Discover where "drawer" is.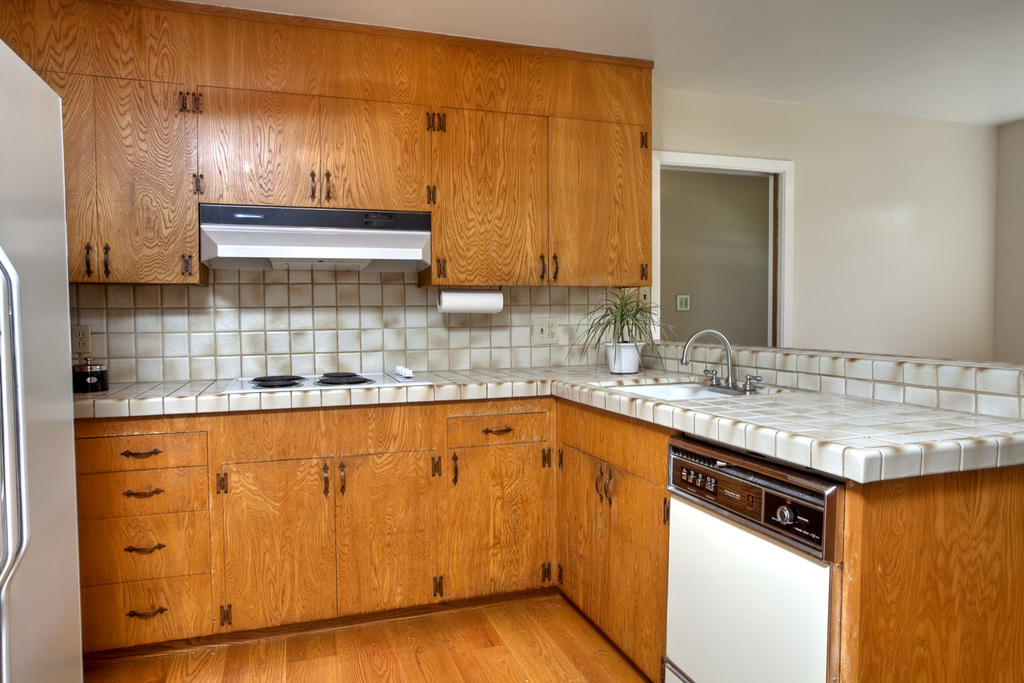
Discovered at detection(447, 410, 545, 447).
